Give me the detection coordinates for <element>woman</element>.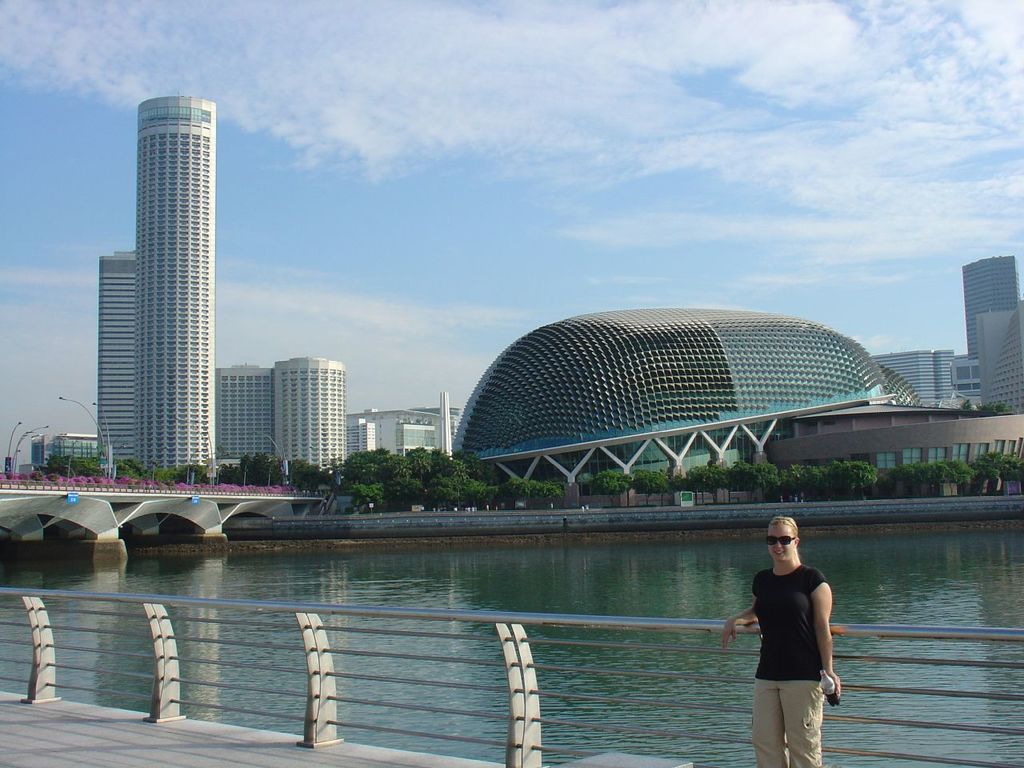
bbox=(723, 521, 842, 767).
